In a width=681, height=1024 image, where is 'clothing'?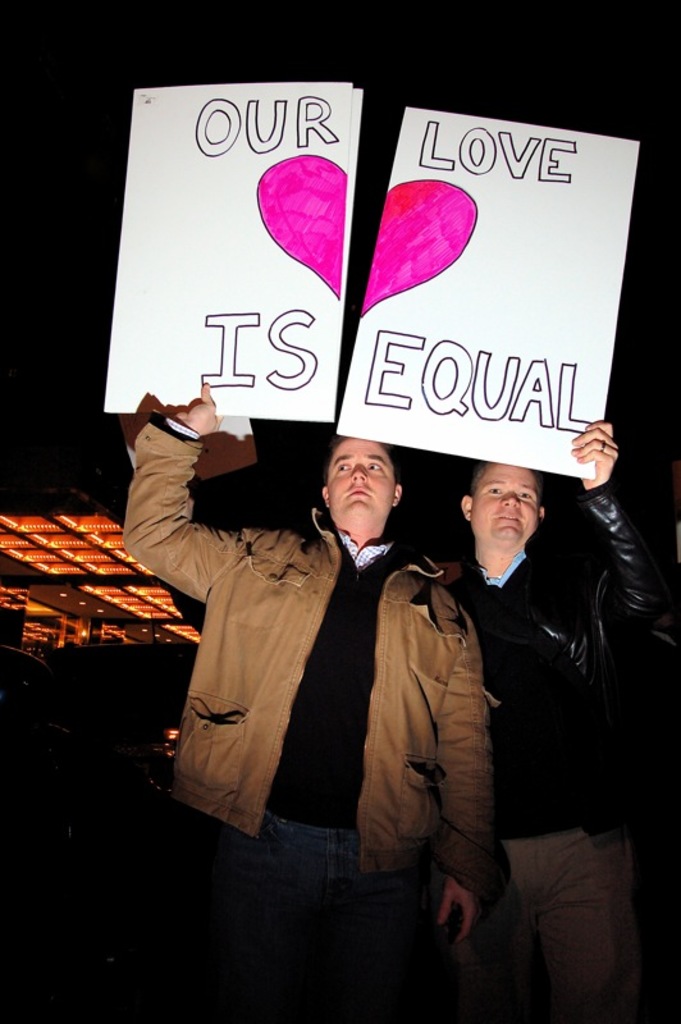
detection(452, 490, 680, 1023).
